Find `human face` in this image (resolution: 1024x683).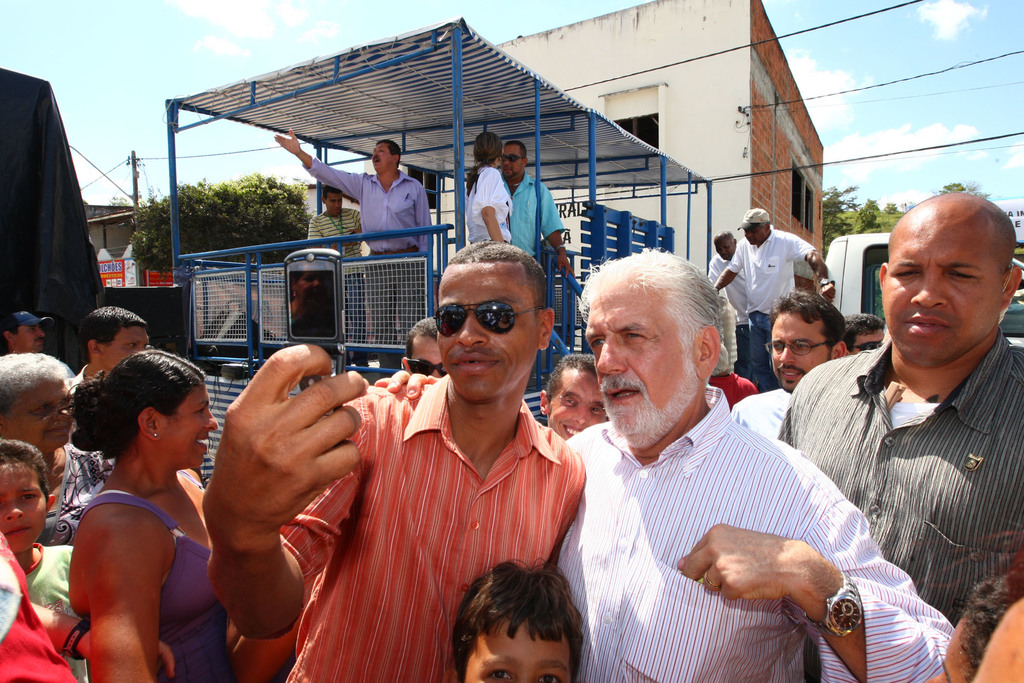
left=922, top=614, right=976, bottom=682.
